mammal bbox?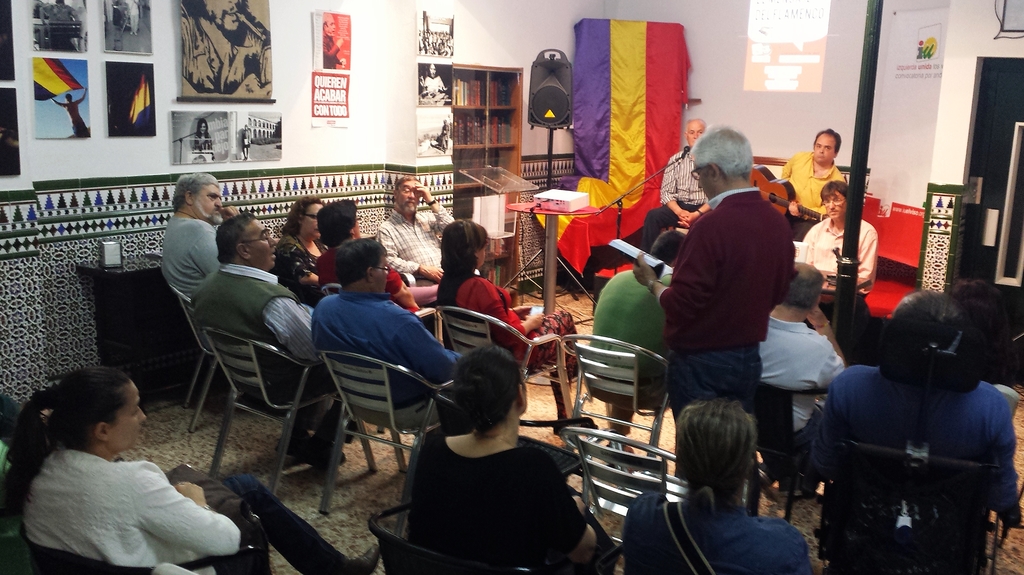
[802, 286, 1023, 574]
